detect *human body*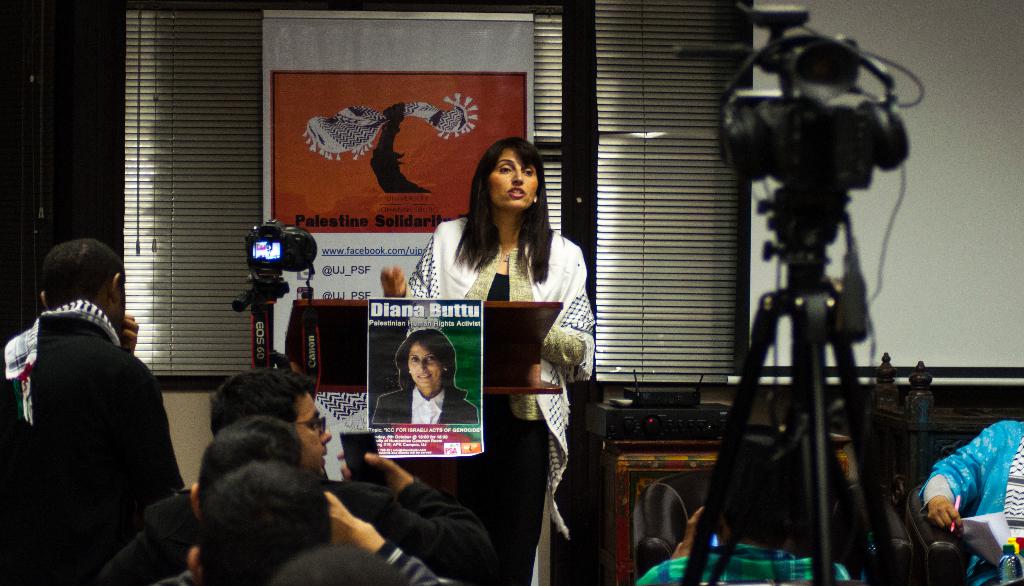
[925, 427, 1023, 585]
